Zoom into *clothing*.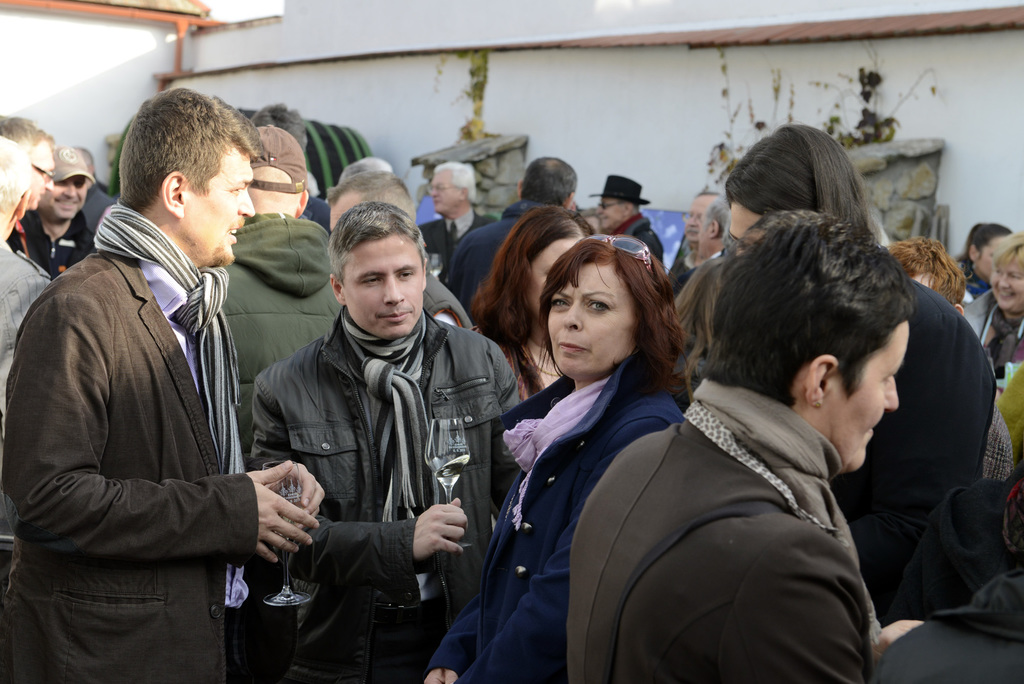
Zoom target: (424,268,473,331).
